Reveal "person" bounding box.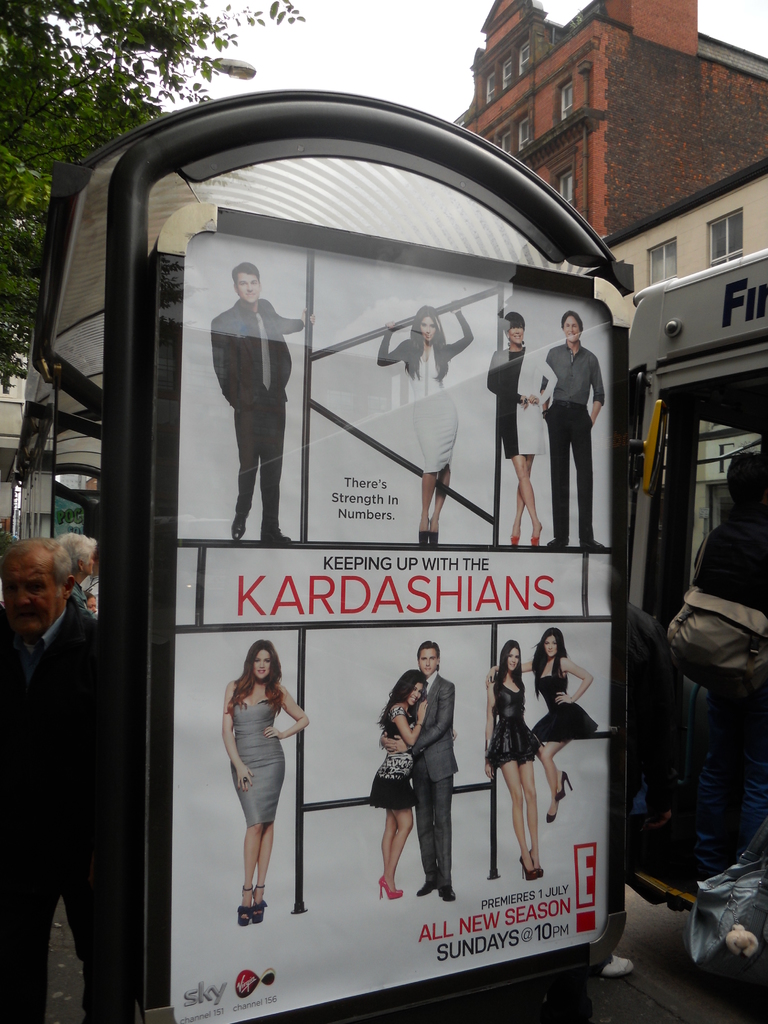
Revealed: (608, 600, 690, 975).
